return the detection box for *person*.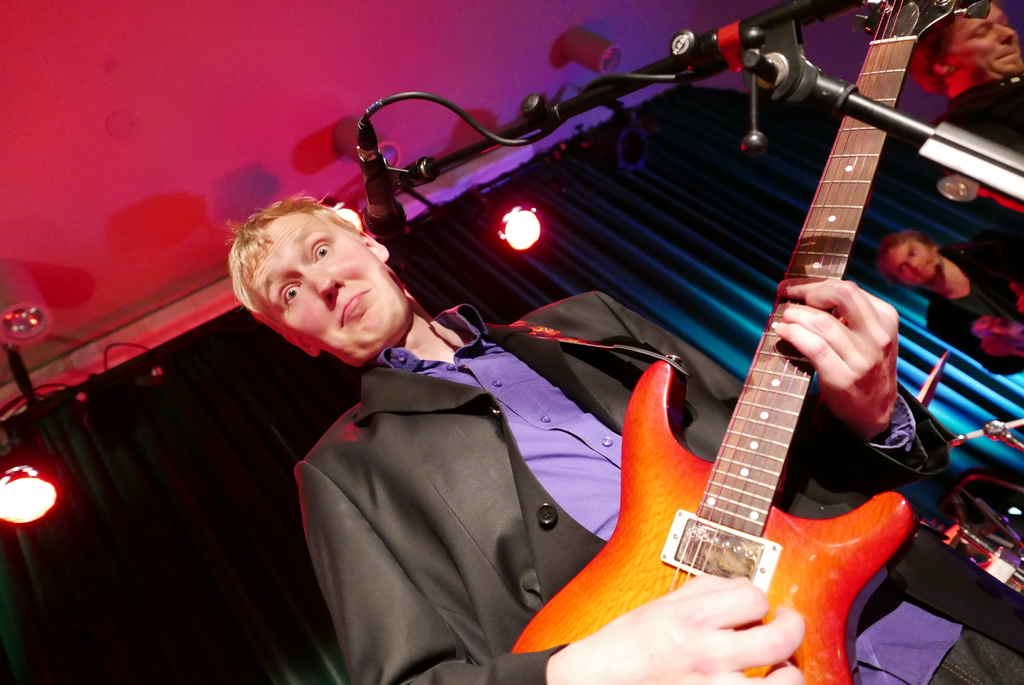
<box>877,226,1023,376</box>.
